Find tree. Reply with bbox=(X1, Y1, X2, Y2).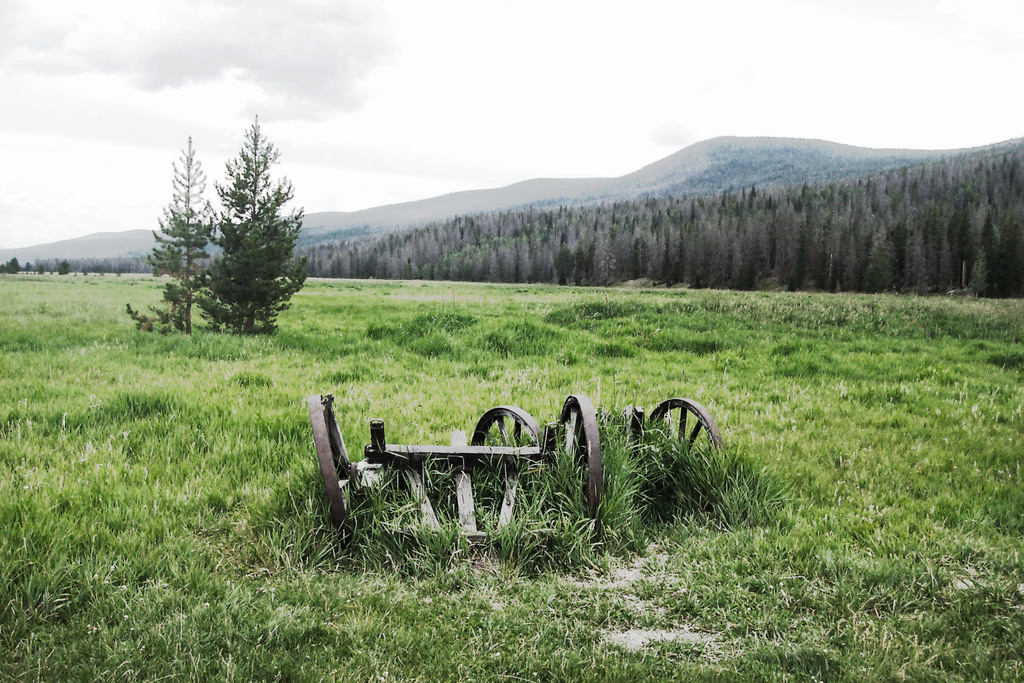
bbox=(6, 255, 19, 276).
